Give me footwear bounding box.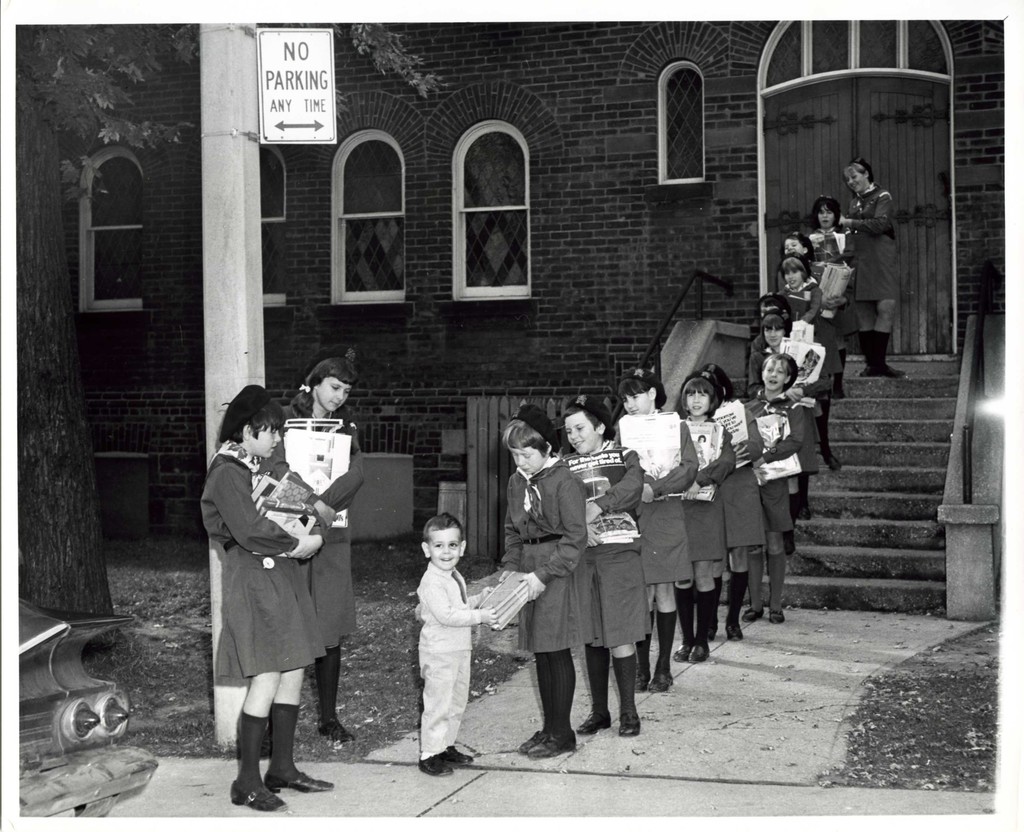
{"left": 516, "top": 730, "right": 546, "bottom": 758}.
